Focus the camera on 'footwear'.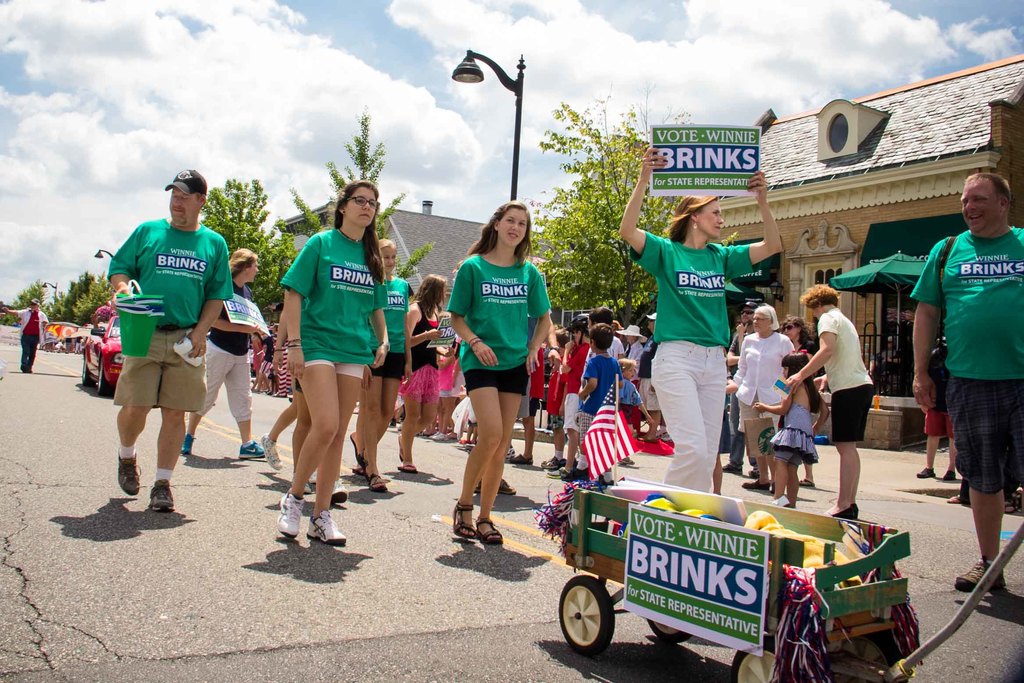
Focus region: 115, 450, 143, 497.
